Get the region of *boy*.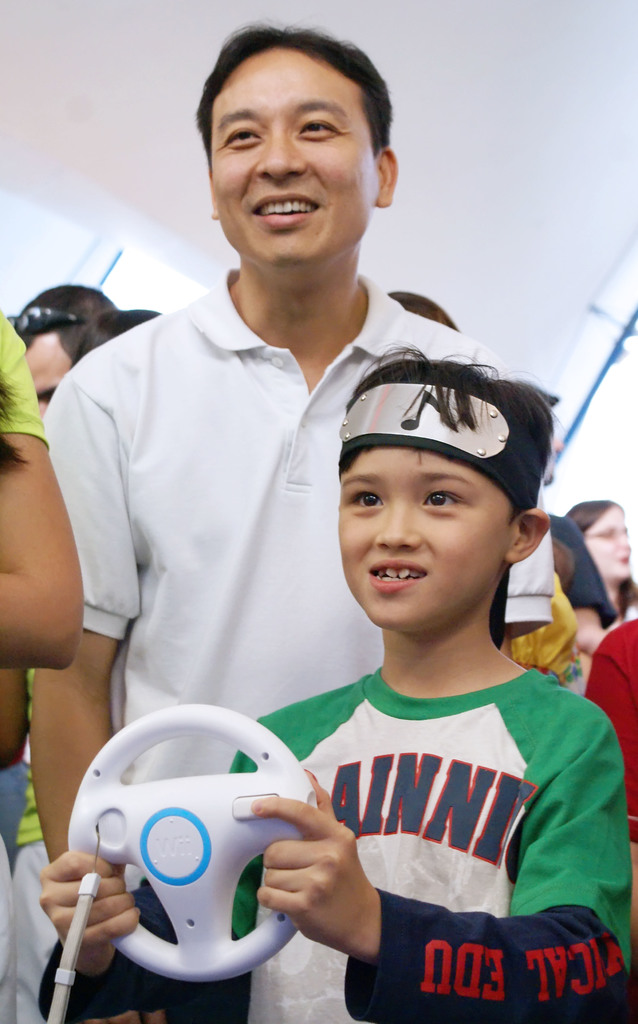
l=39, t=351, r=632, b=1021.
